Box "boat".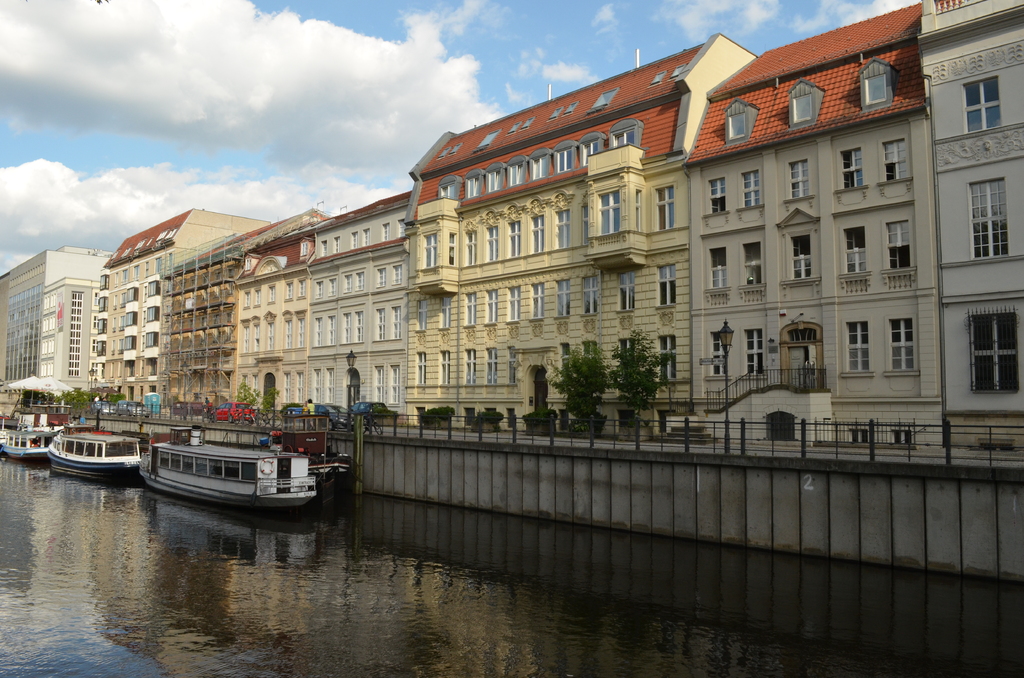
select_region(120, 405, 326, 513).
